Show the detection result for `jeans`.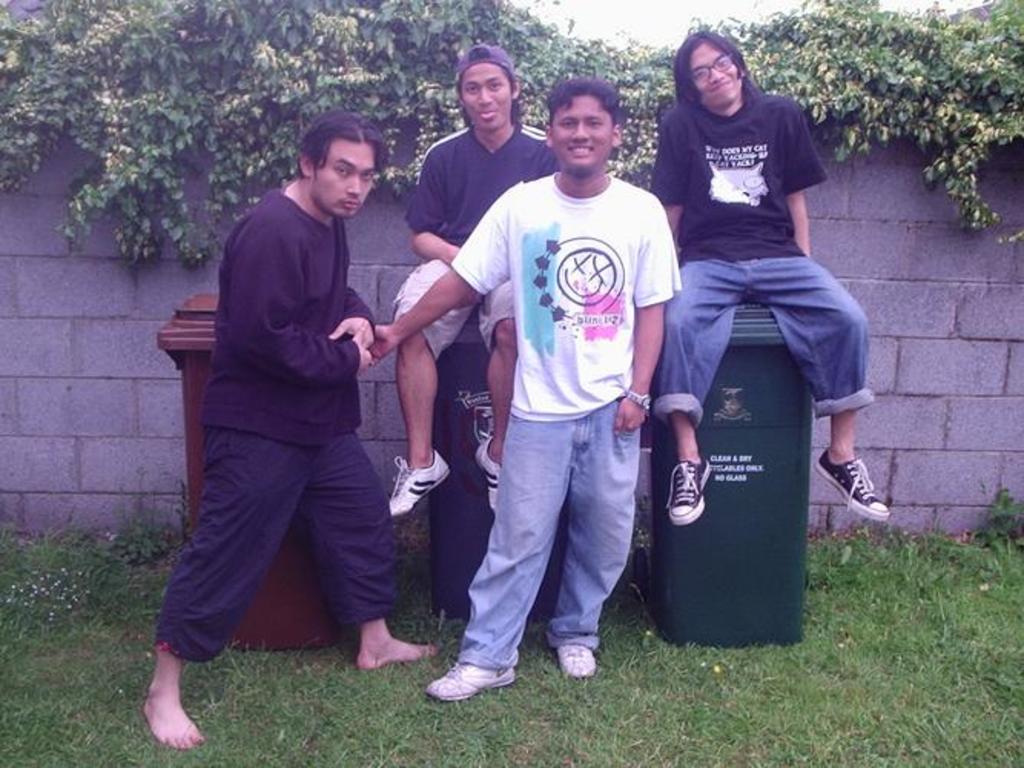
bbox=[654, 258, 878, 427].
